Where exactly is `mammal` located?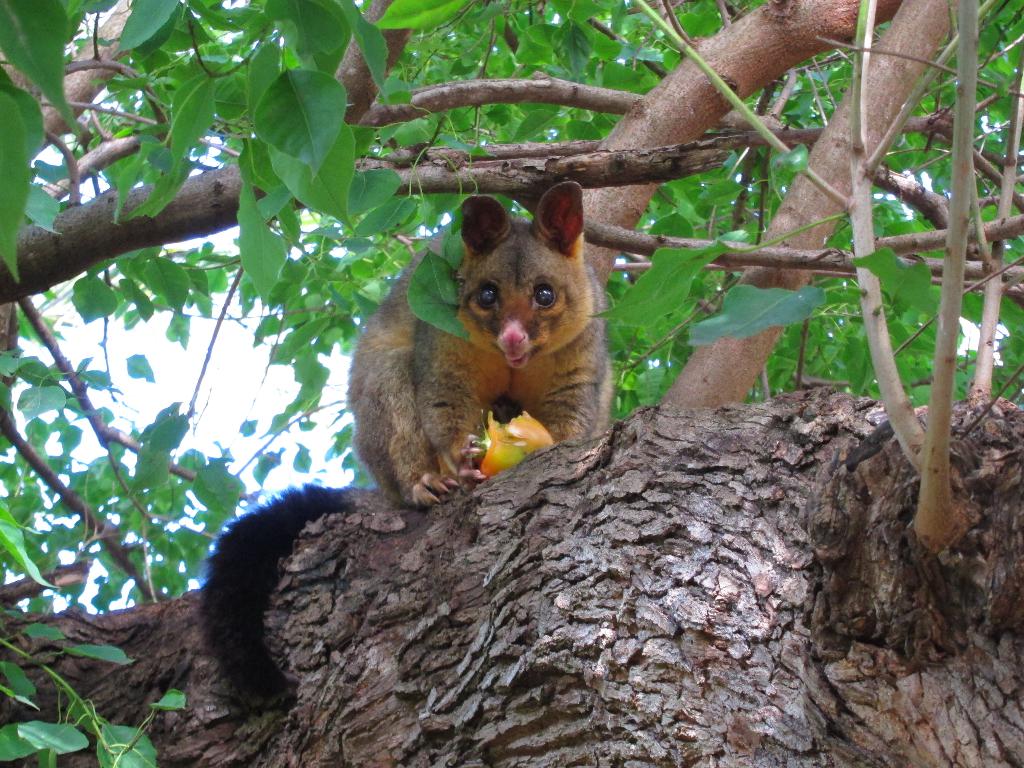
Its bounding box is [342,191,627,479].
